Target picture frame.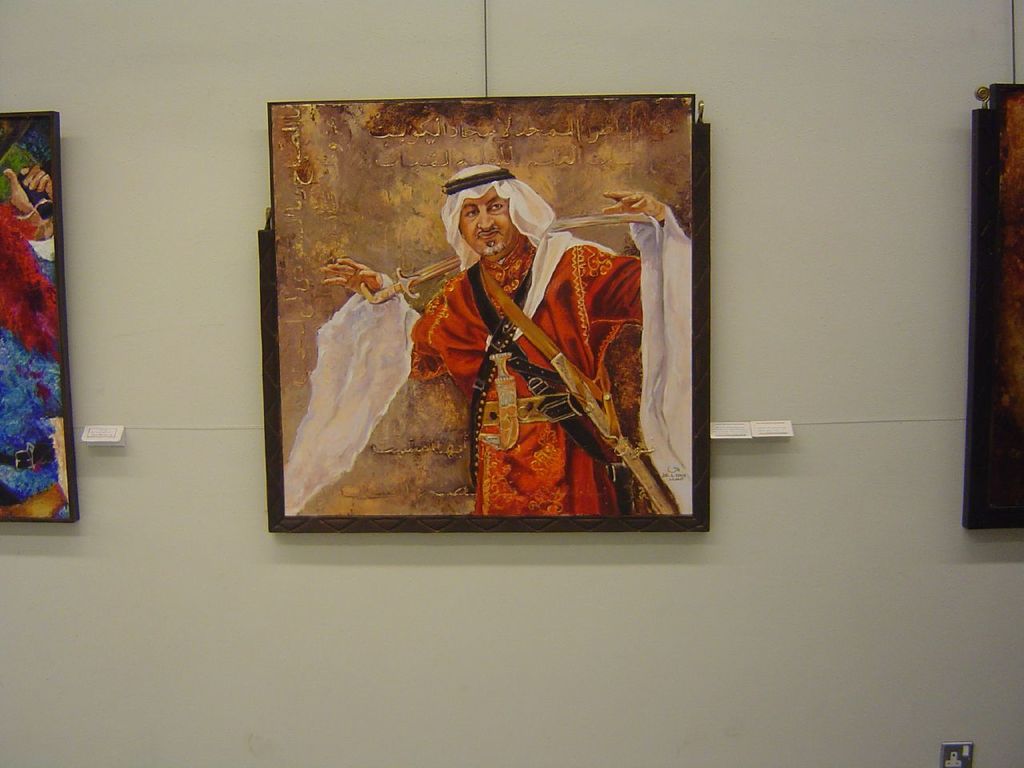
Target region: box=[259, 96, 710, 536].
